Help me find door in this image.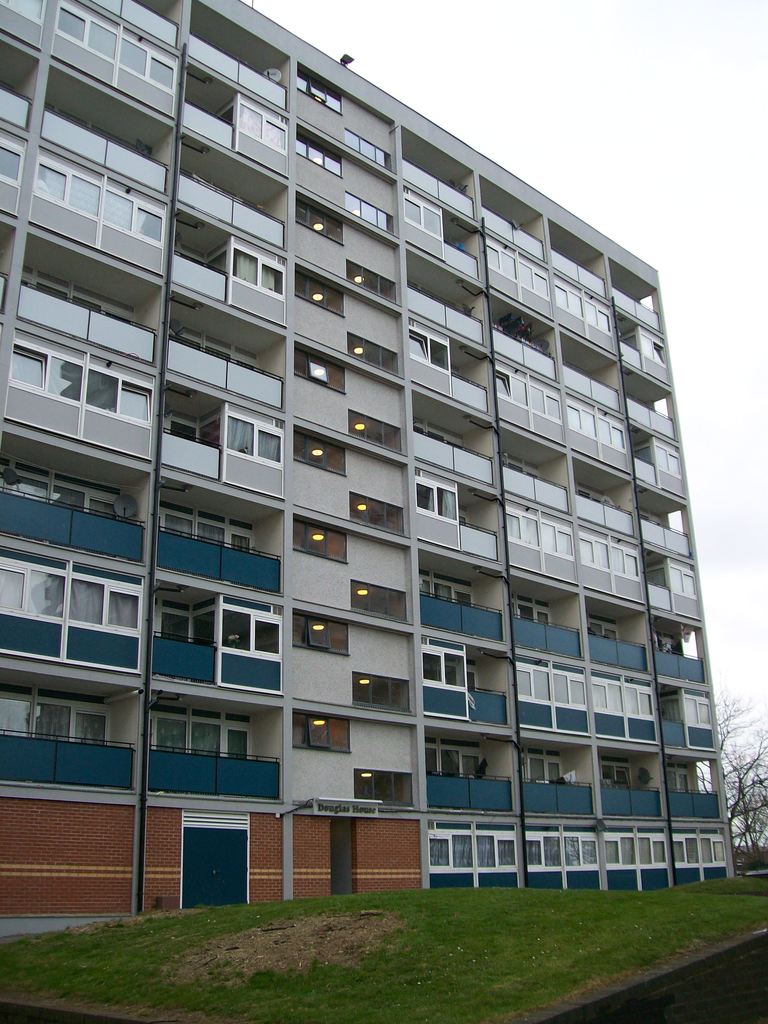
Found it: x1=225, y1=830, x2=247, y2=903.
